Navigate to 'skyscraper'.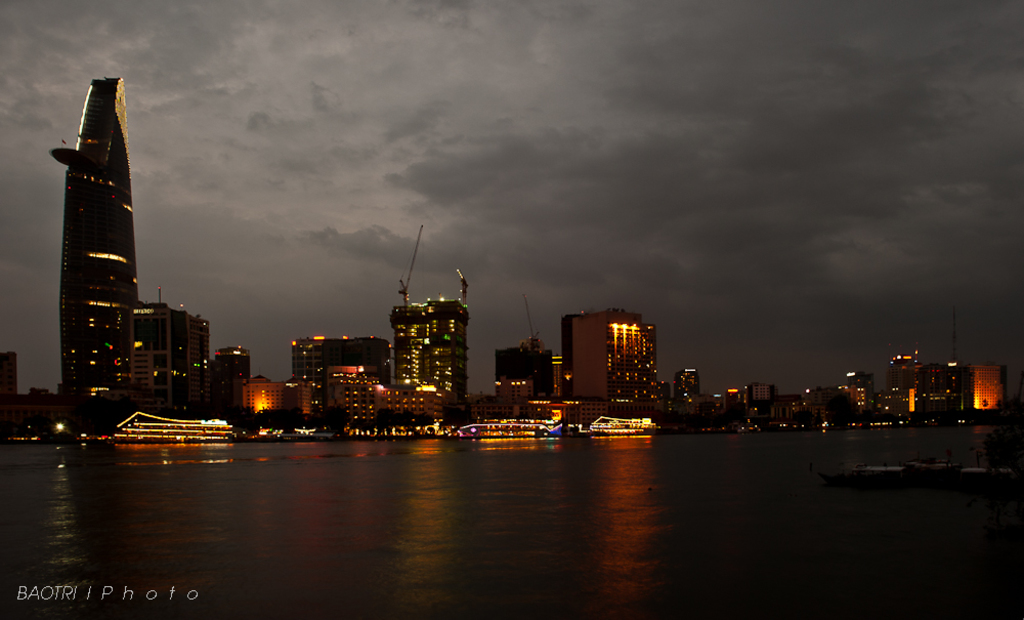
Navigation target: <region>375, 299, 477, 420</region>.
